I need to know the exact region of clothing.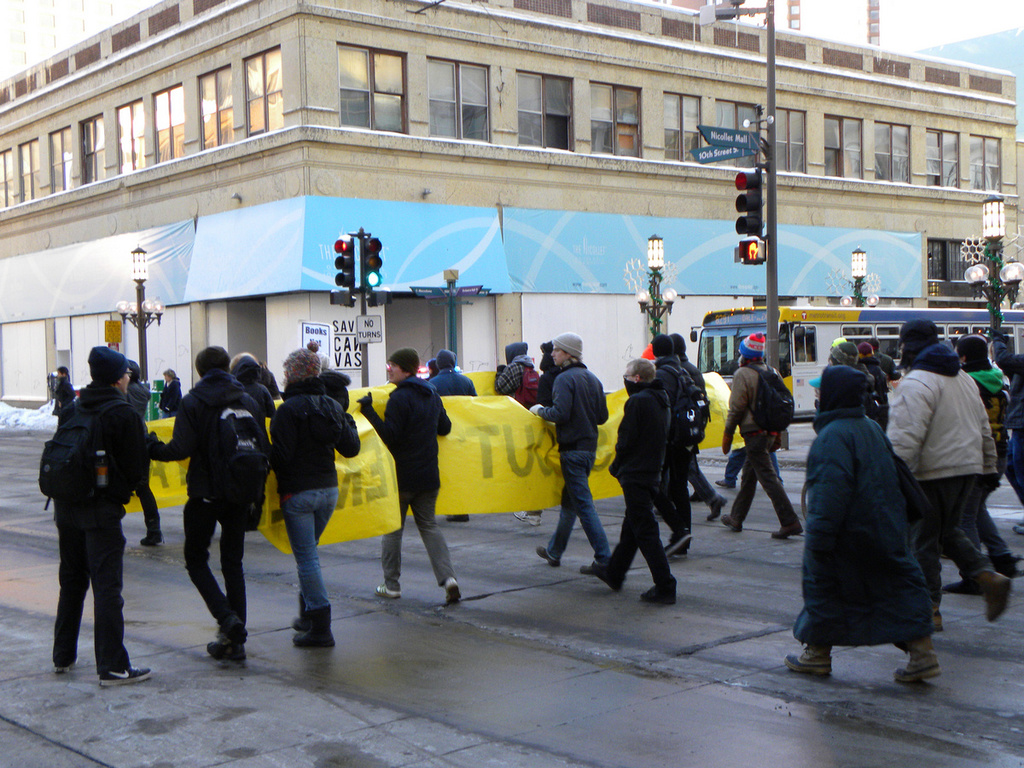
Region: box(52, 381, 87, 408).
